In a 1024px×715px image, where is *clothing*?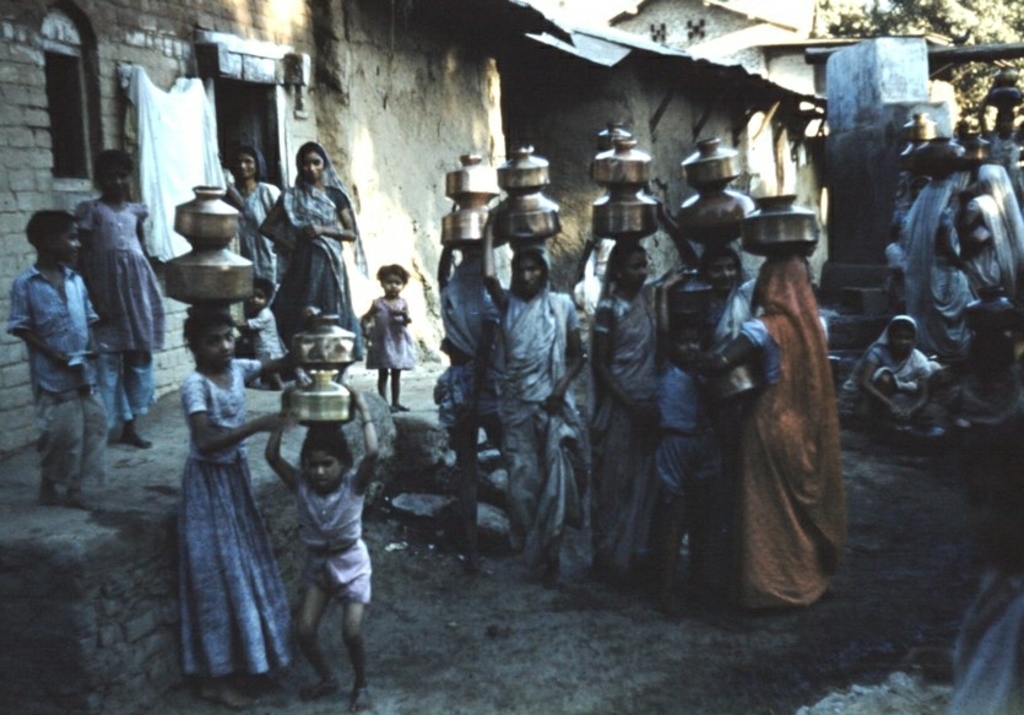
698 247 754 359.
